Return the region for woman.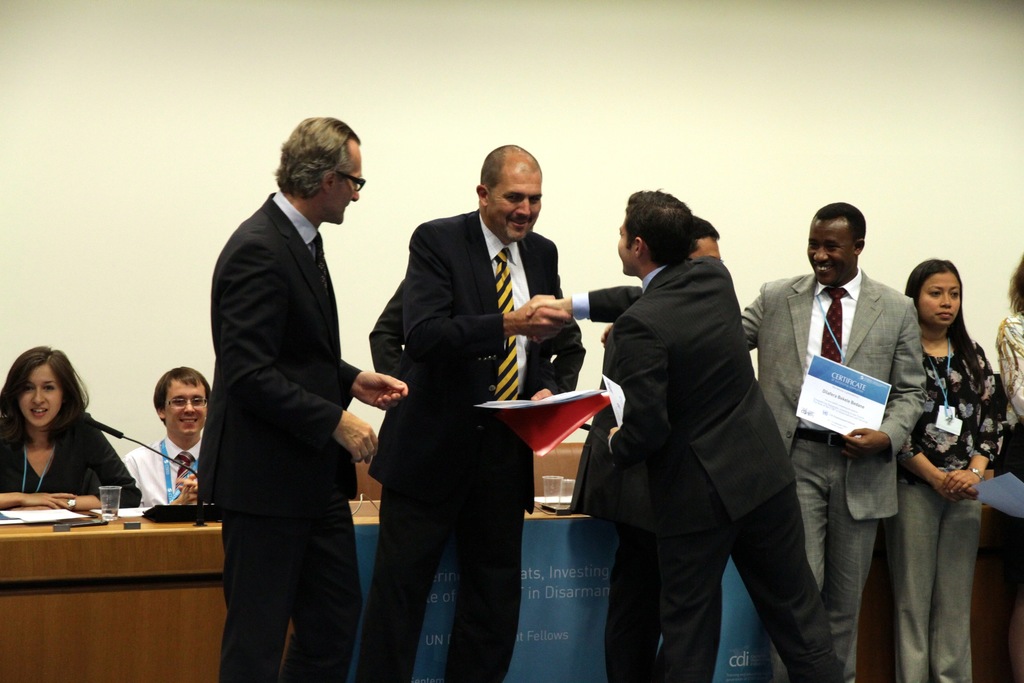
(996,248,1023,472).
